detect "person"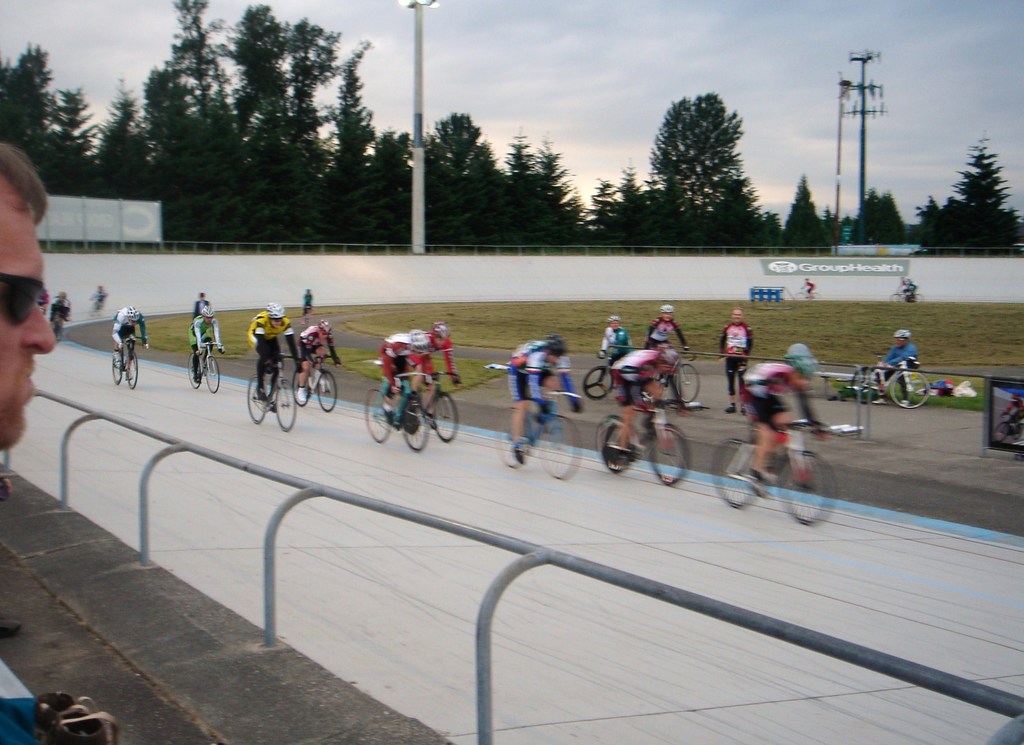
pyautogui.locateOnScreen(301, 320, 324, 392)
